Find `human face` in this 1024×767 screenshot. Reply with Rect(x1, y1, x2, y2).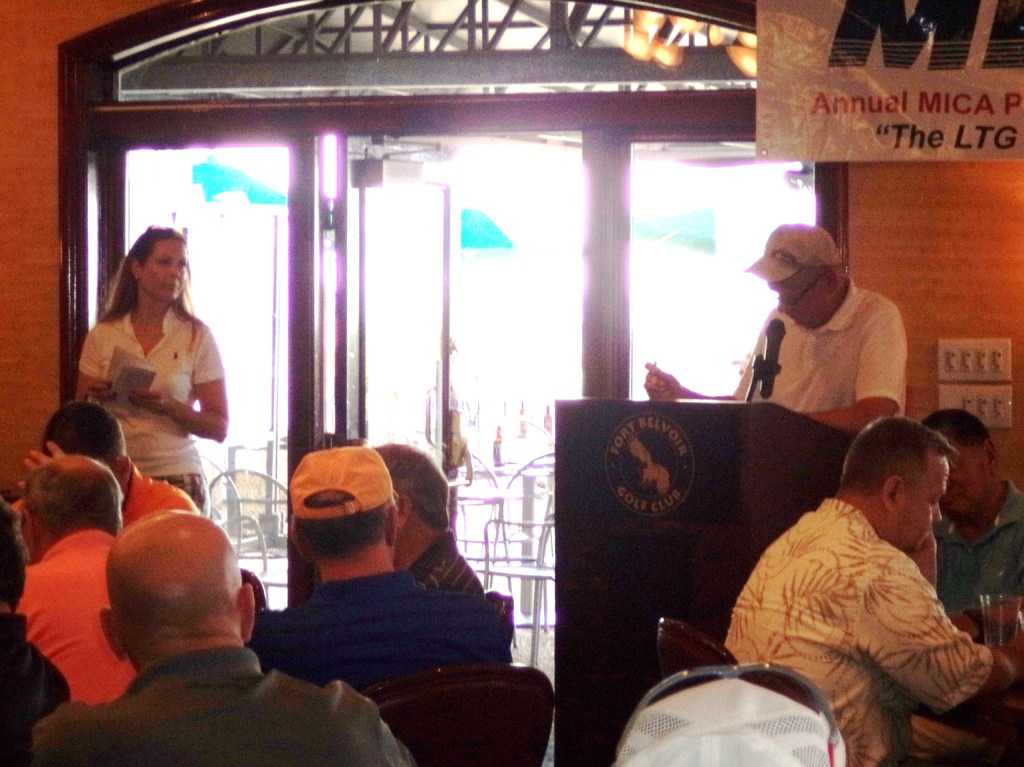
Rect(137, 236, 186, 305).
